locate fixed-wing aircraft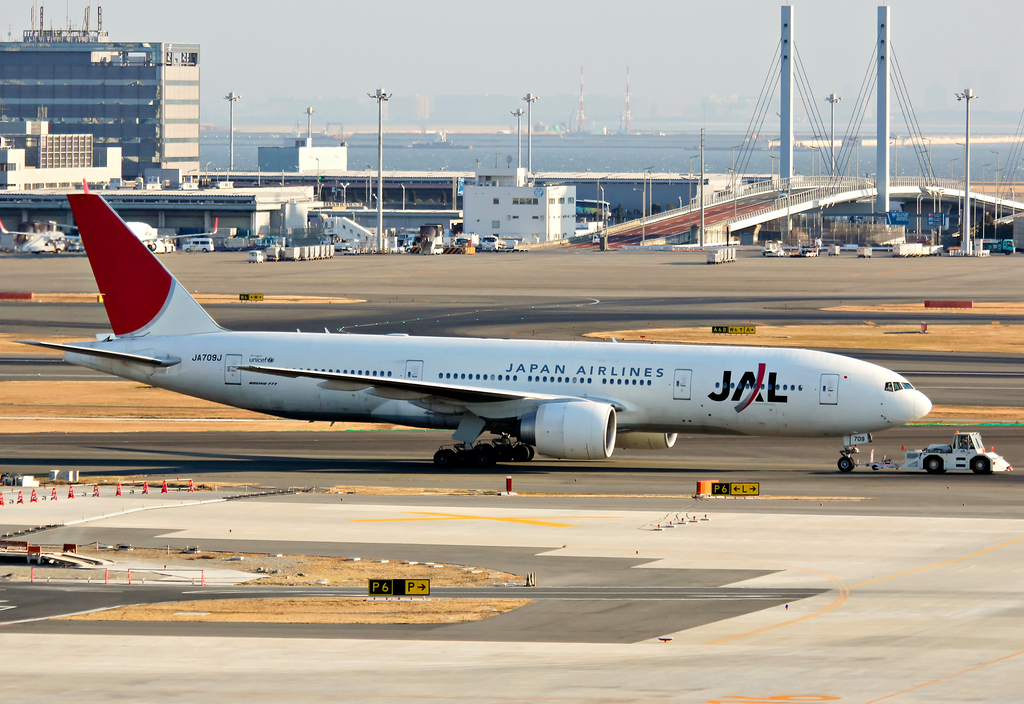
[left=15, top=193, right=932, bottom=469]
